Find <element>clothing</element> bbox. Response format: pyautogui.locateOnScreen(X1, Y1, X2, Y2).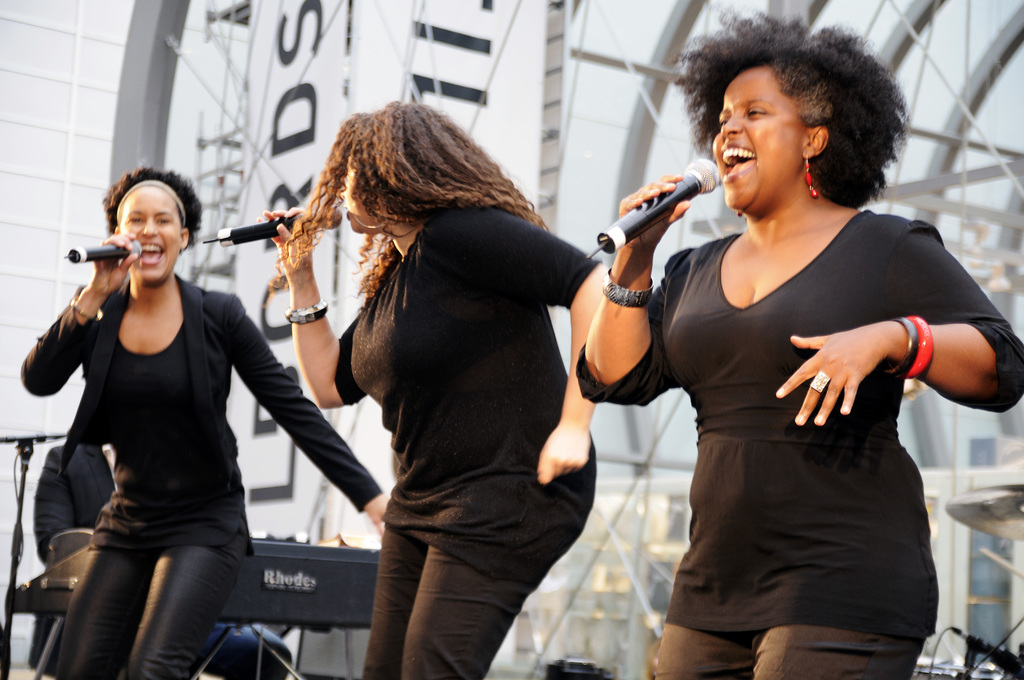
pyautogui.locateOnScreen(307, 101, 634, 660).
